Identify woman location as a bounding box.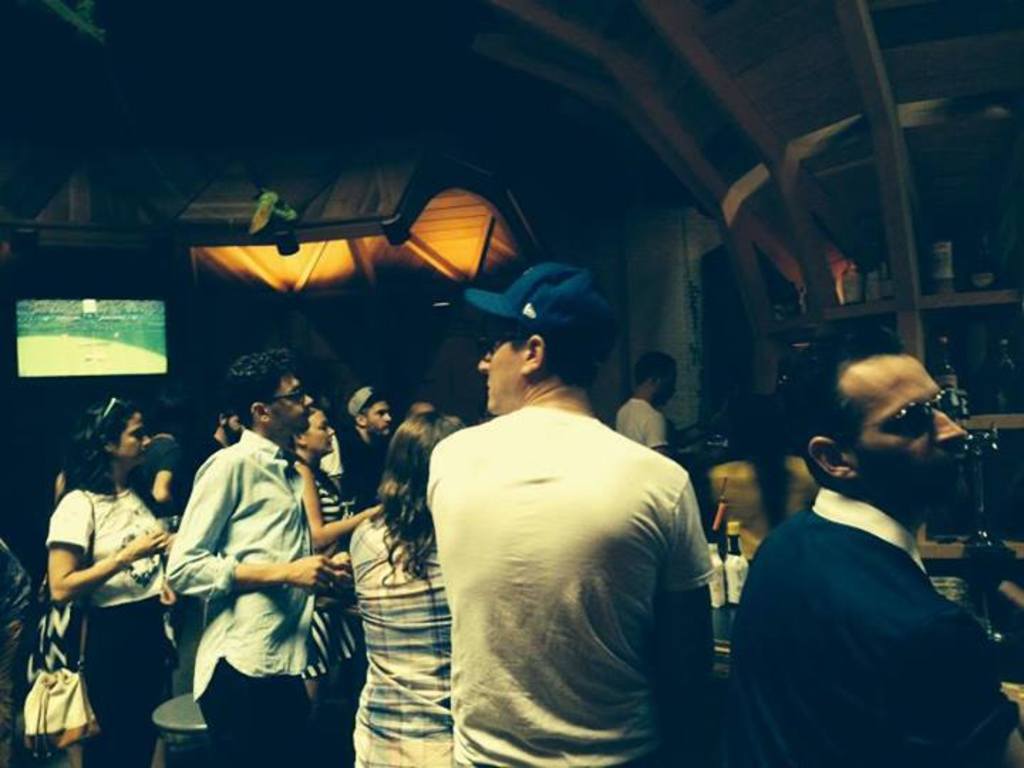
box(343, 405, 468, 767).
